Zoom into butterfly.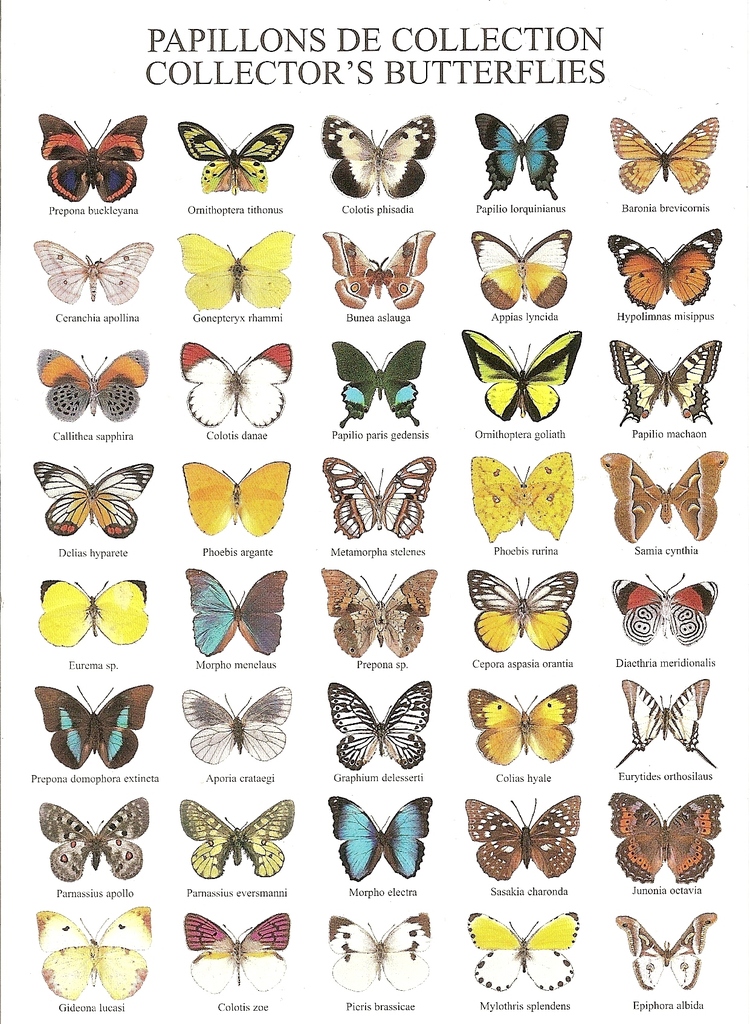
Zoom target: [x1=587, y1=449, x2=727, y2=547].
